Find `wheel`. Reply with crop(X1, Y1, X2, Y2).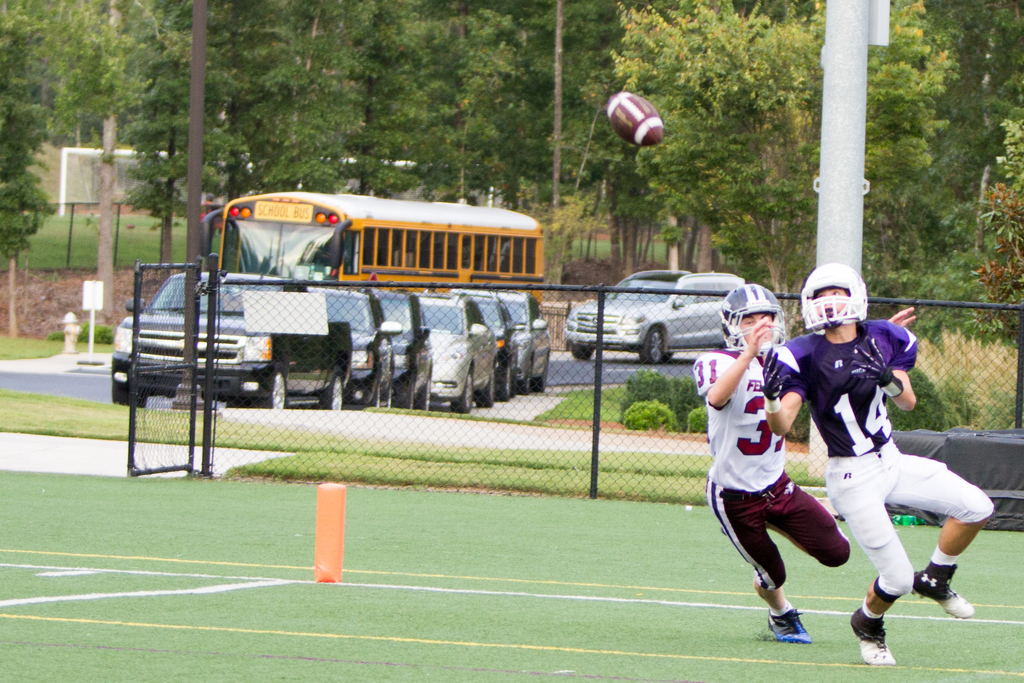
crop(640, 336, 660, 361).
